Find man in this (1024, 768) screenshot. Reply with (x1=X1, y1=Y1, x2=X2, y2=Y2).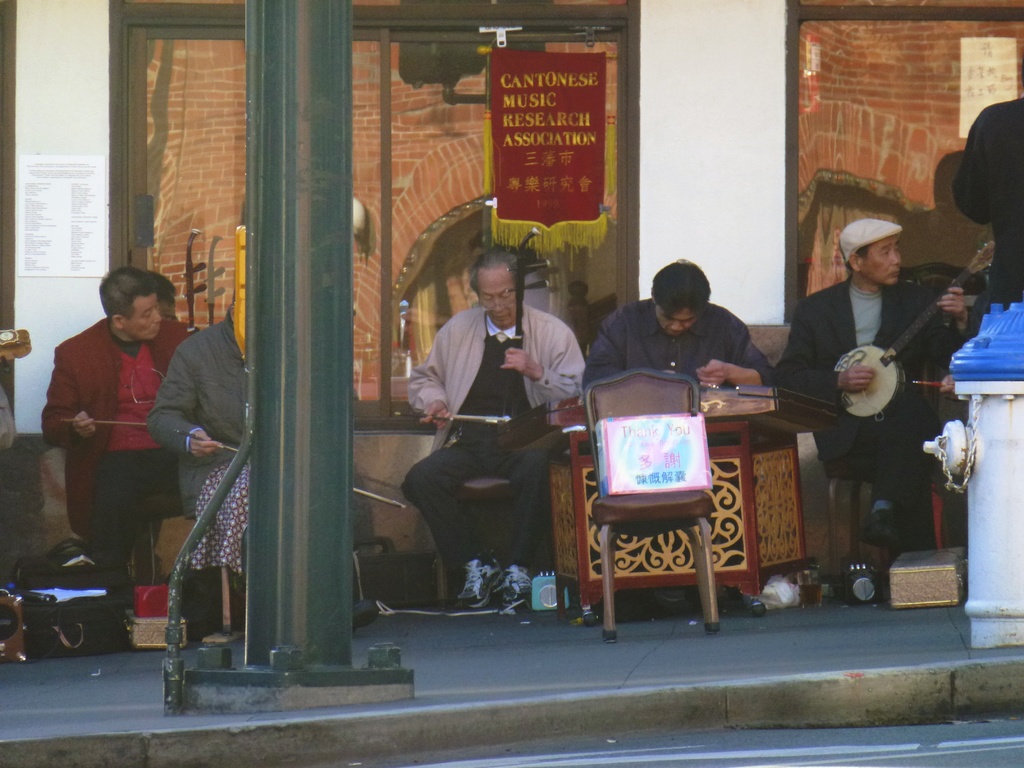
(x1=585, y1=260, x2=785, y2=389).
